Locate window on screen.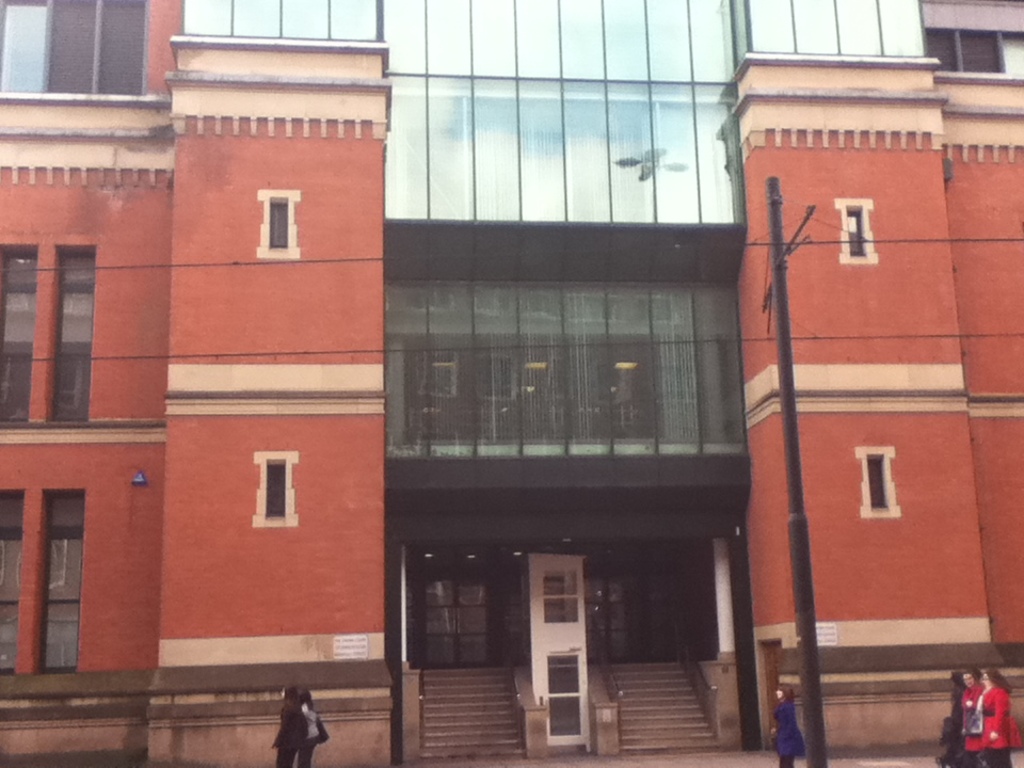
On screen at [862, 450, 889, 508].
